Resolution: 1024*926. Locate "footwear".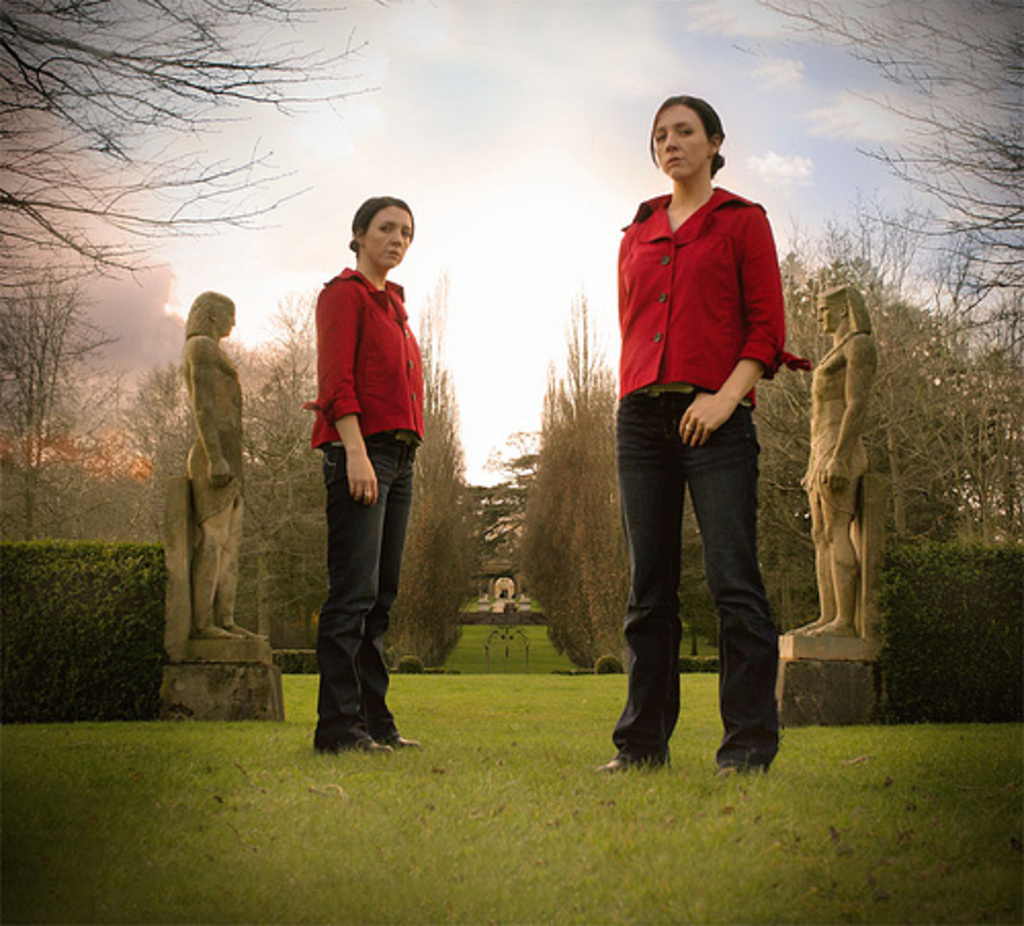
select_region(338, 727, 391, 754).
